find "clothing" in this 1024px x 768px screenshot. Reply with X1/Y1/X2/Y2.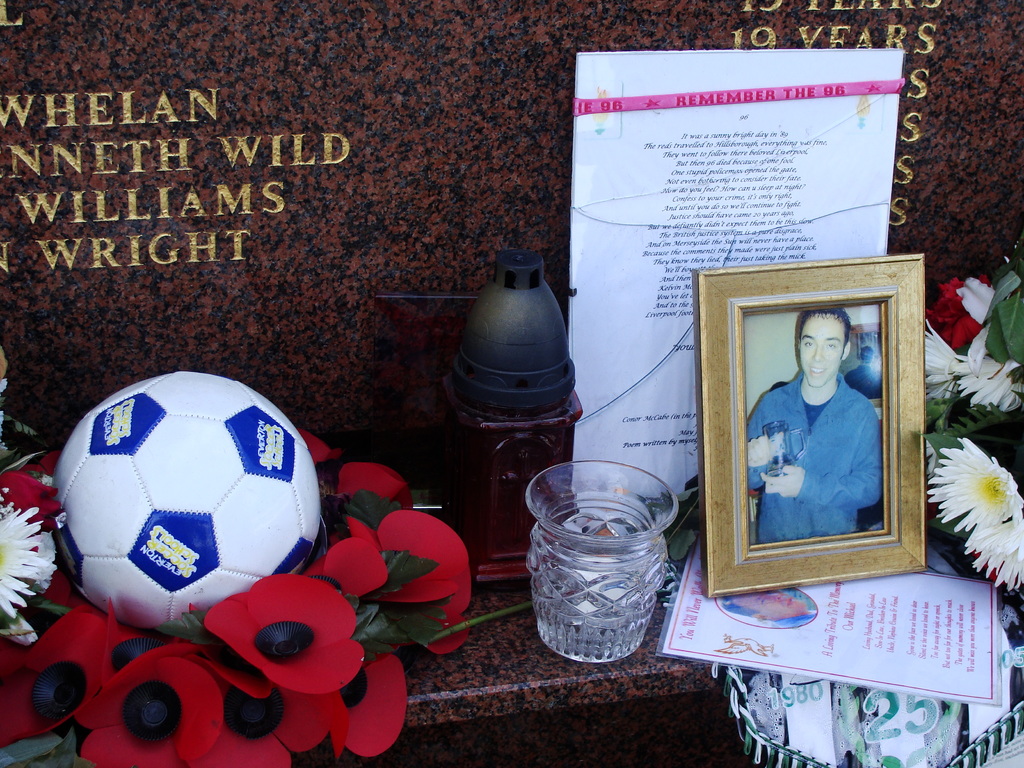
745/367/884/545.
